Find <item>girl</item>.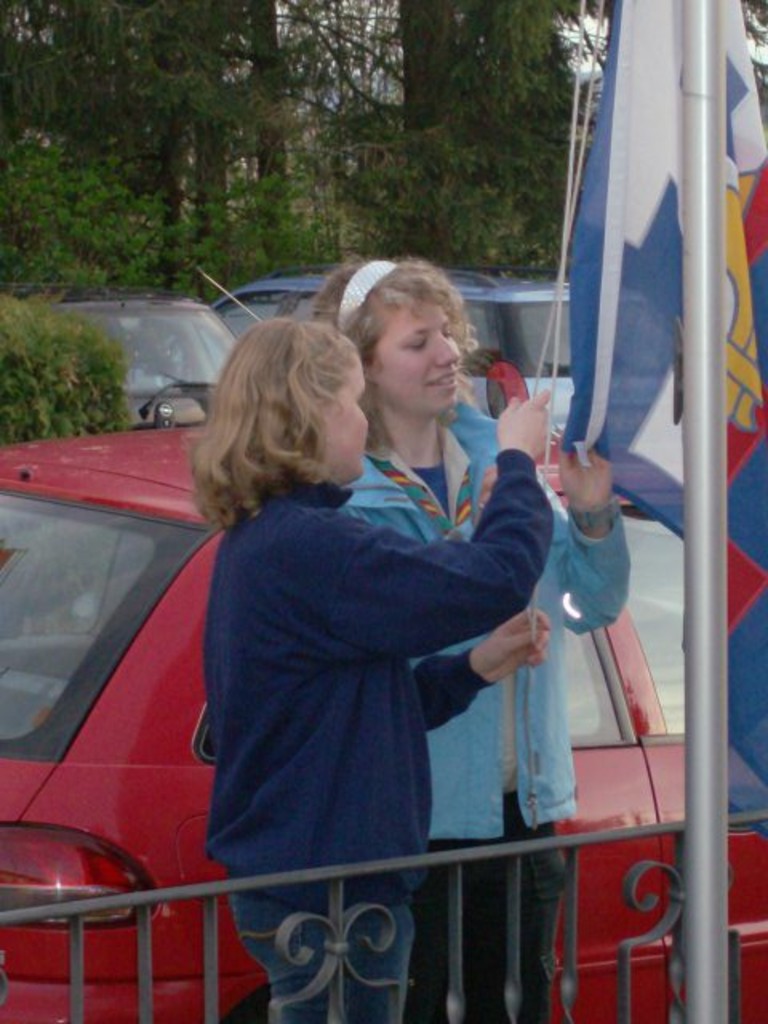
213 312 563 1022.
